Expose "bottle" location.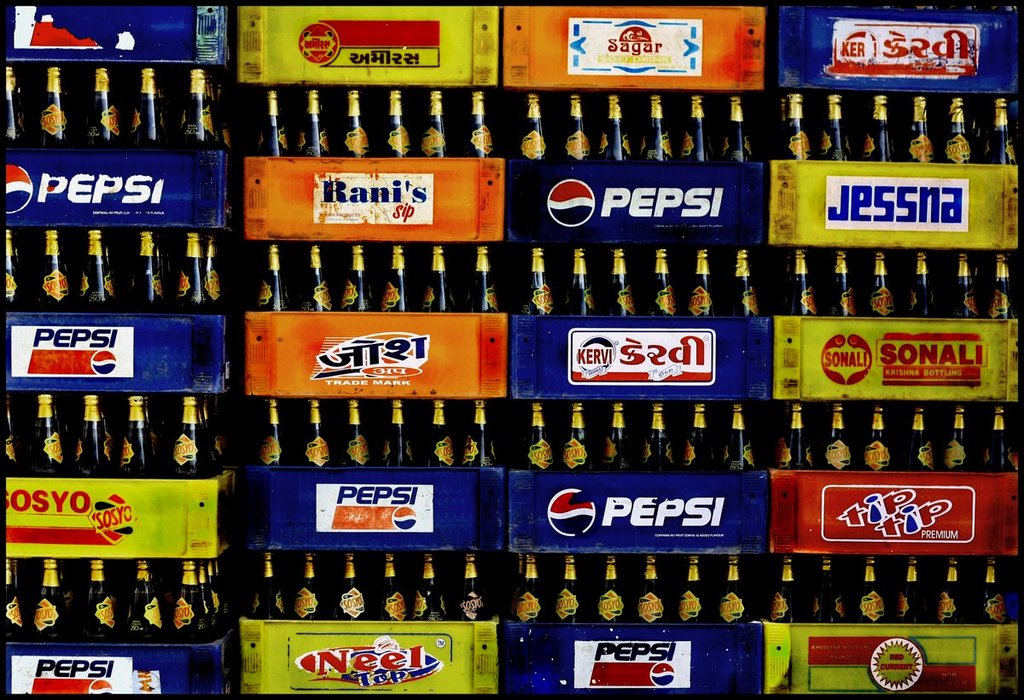
Exposed at (465,240,502,315).
